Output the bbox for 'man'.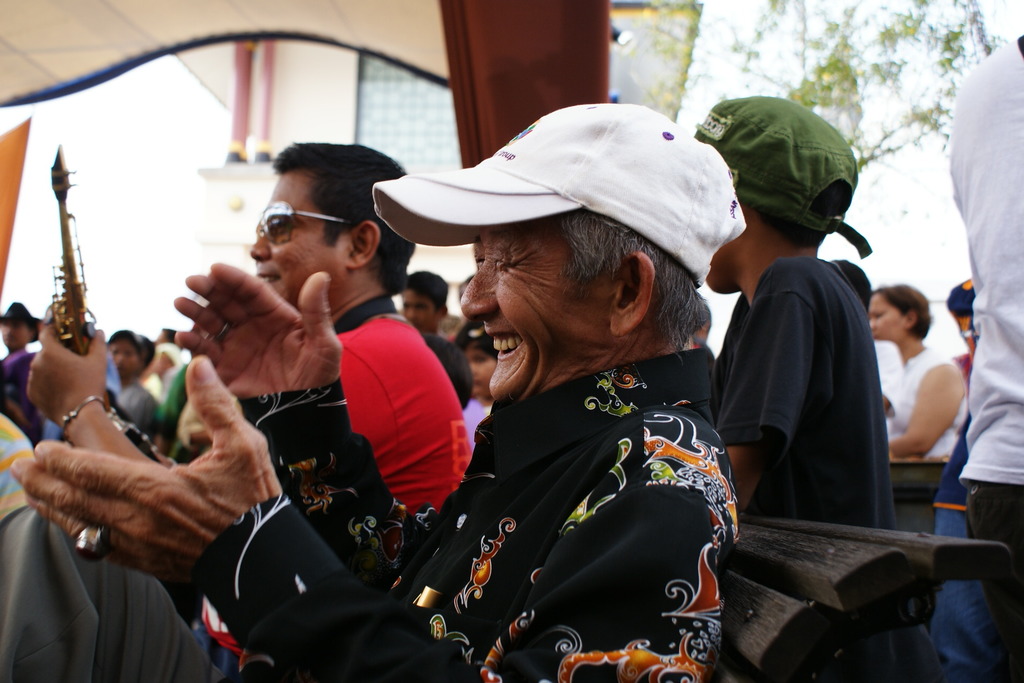
0:304:45:436.
